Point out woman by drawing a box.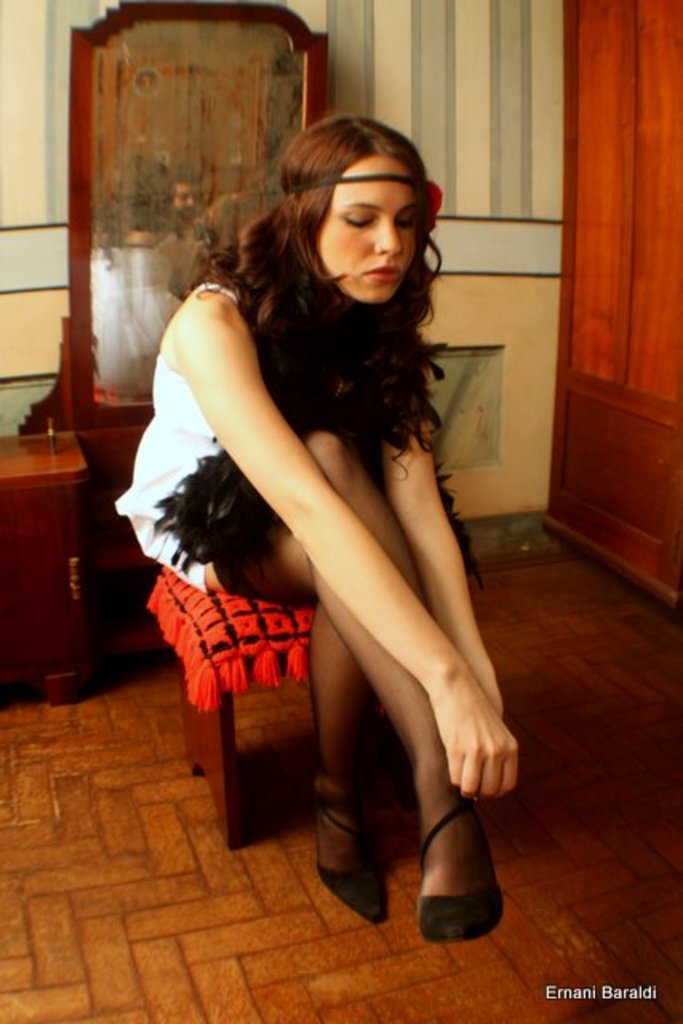
155:77:504:963.
